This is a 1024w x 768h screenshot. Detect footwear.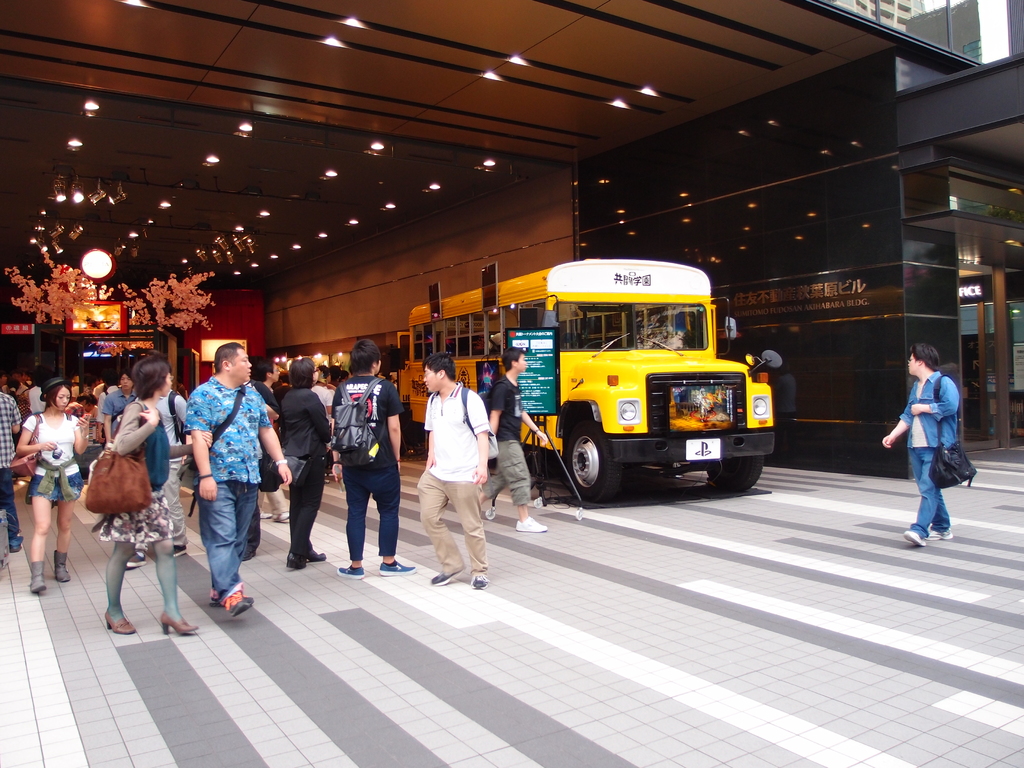
left=228, top=589, right=258, bottom=618.
